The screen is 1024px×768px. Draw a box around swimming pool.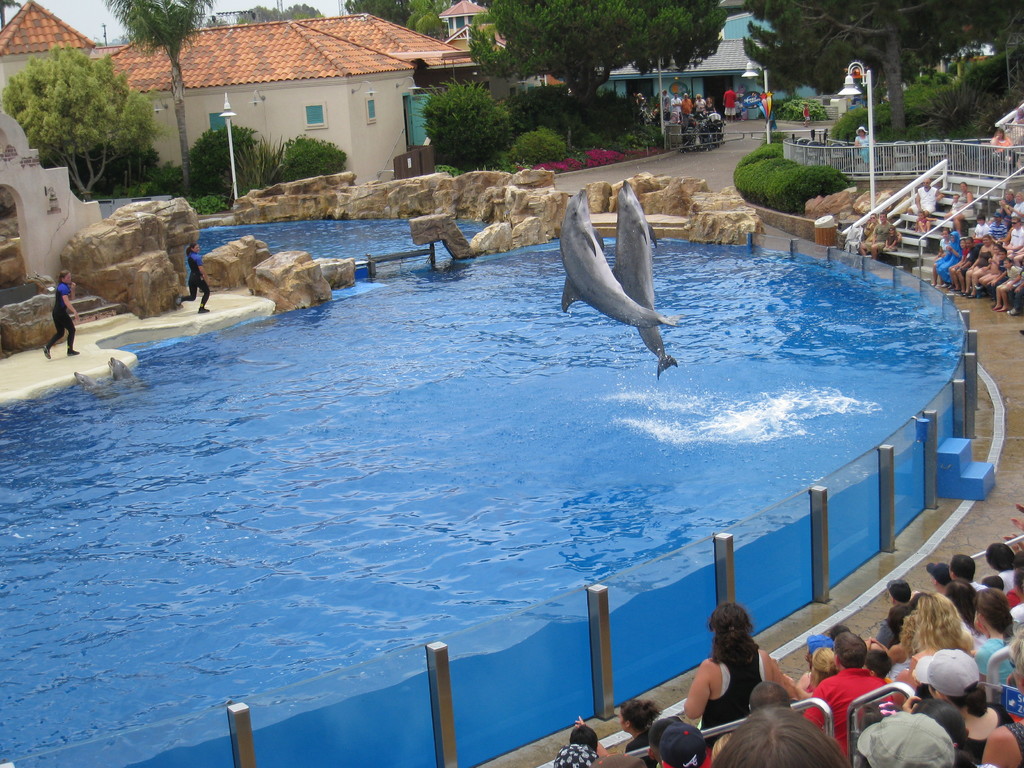
x1=28, y1=194, x2=992, y2=751.
